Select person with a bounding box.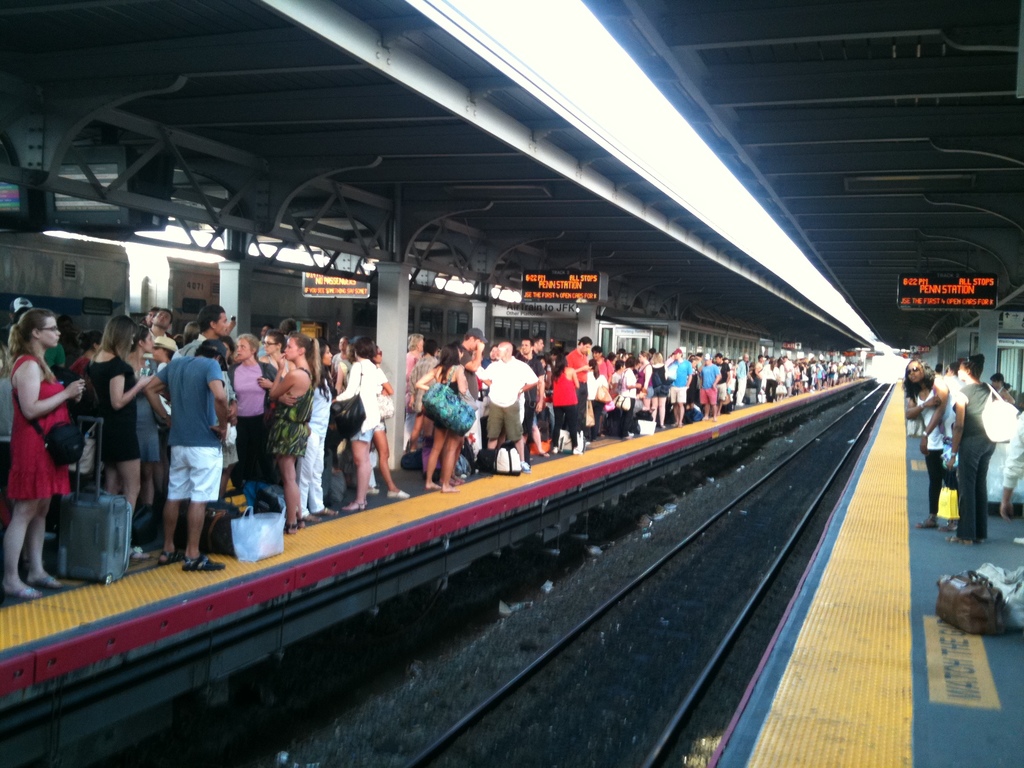
(x1=0, y1=331, x2=20, y2=525).
